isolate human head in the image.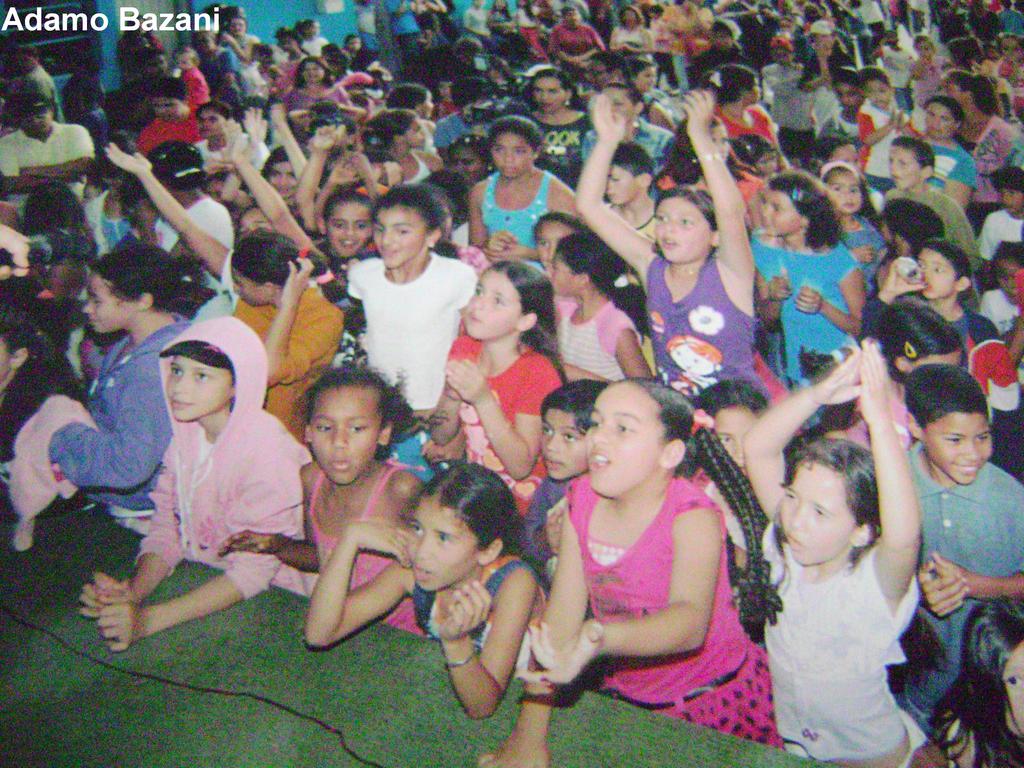
Isolated region: box=[147, 77, 187, 123].
